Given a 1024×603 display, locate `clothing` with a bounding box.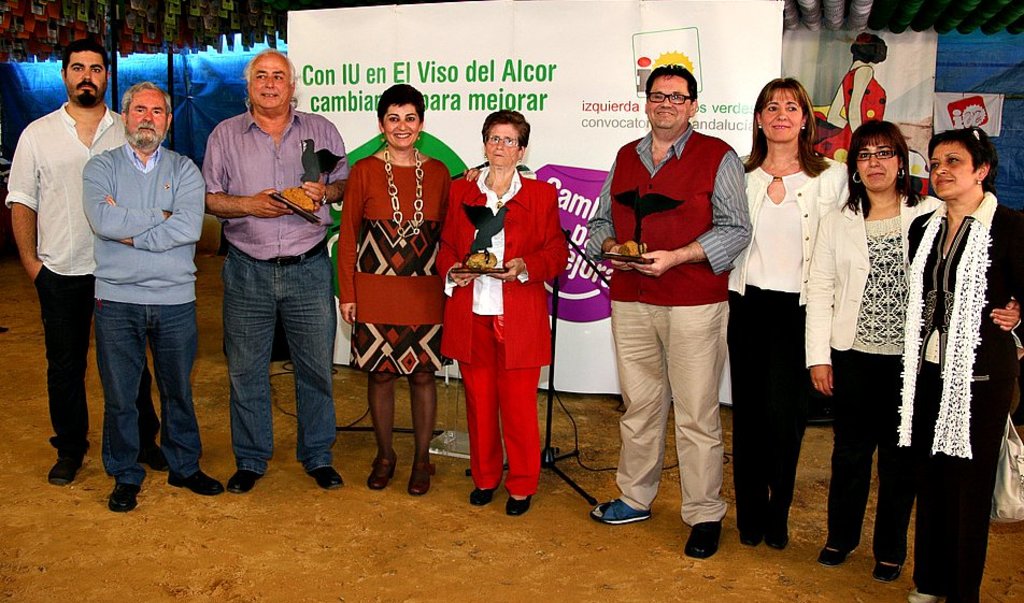
Located: 336/150/454/376.
